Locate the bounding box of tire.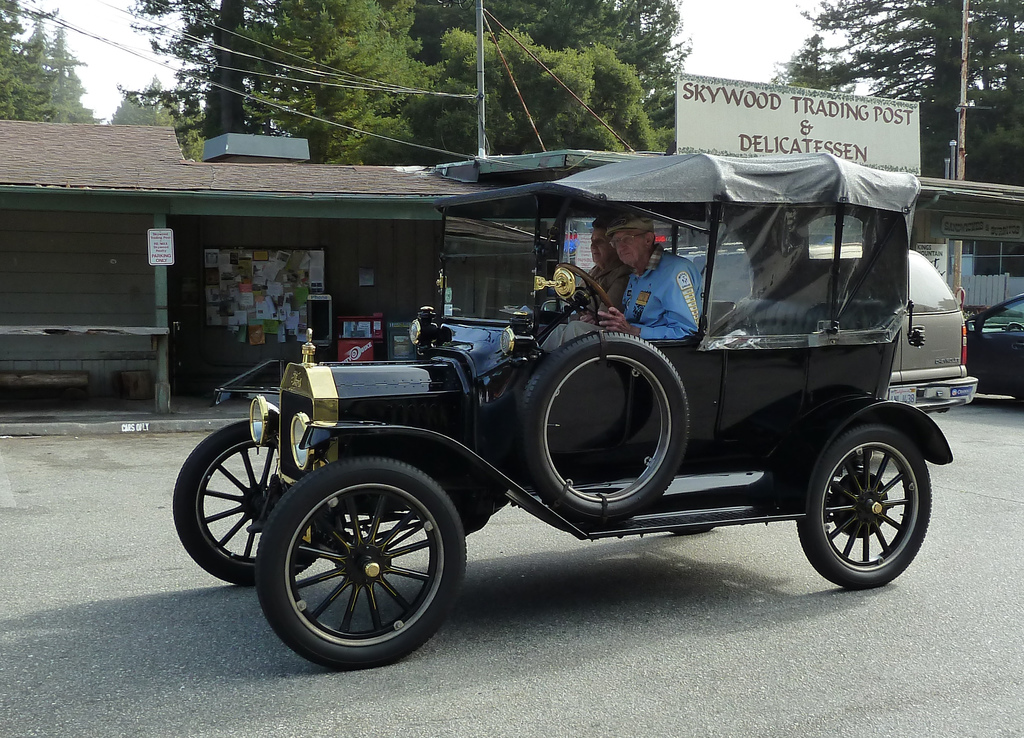
Bounding box: rect(796, 424, 931, 589).
